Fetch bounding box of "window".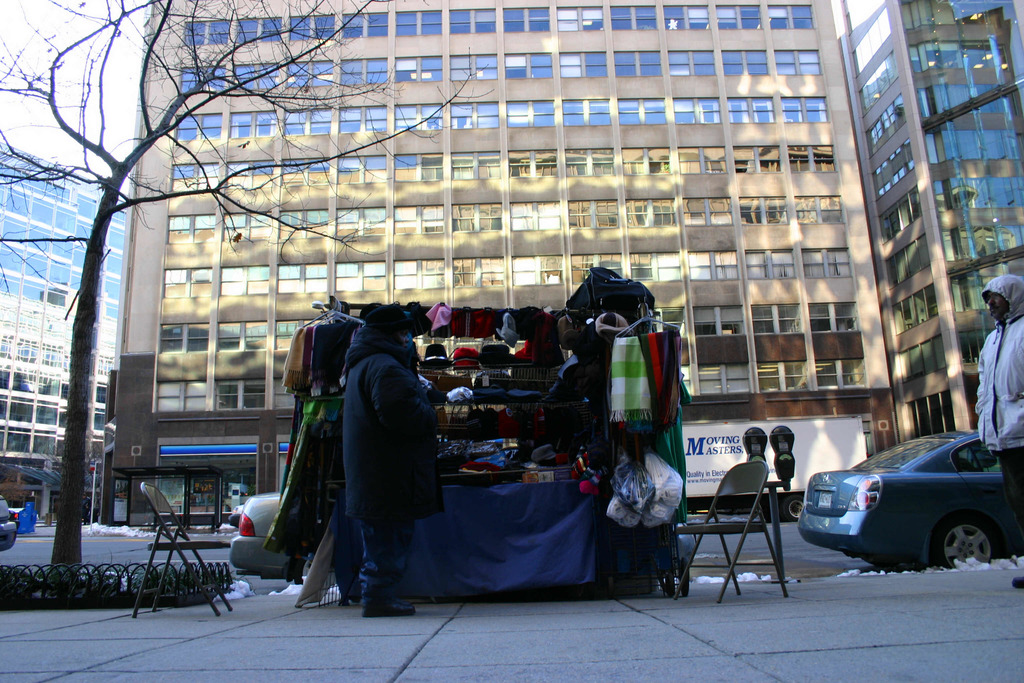
Bbox: bbox=(886, 236, 930, 290).
